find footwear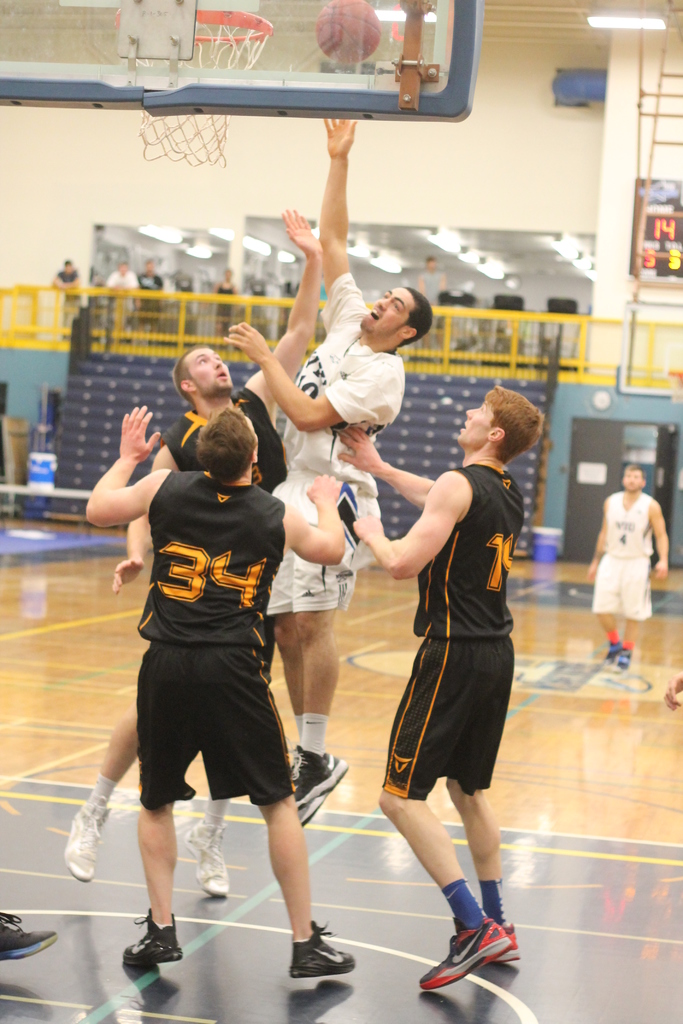
box=[427, 913, 523, 1002]
